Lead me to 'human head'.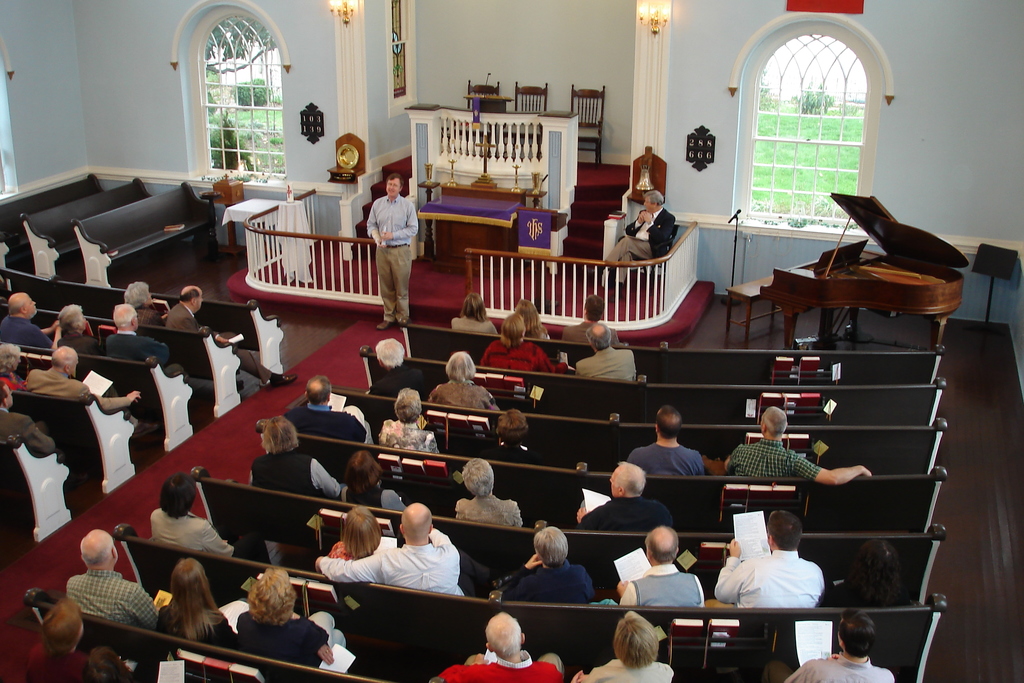
Lead to (581,295,606,322).
